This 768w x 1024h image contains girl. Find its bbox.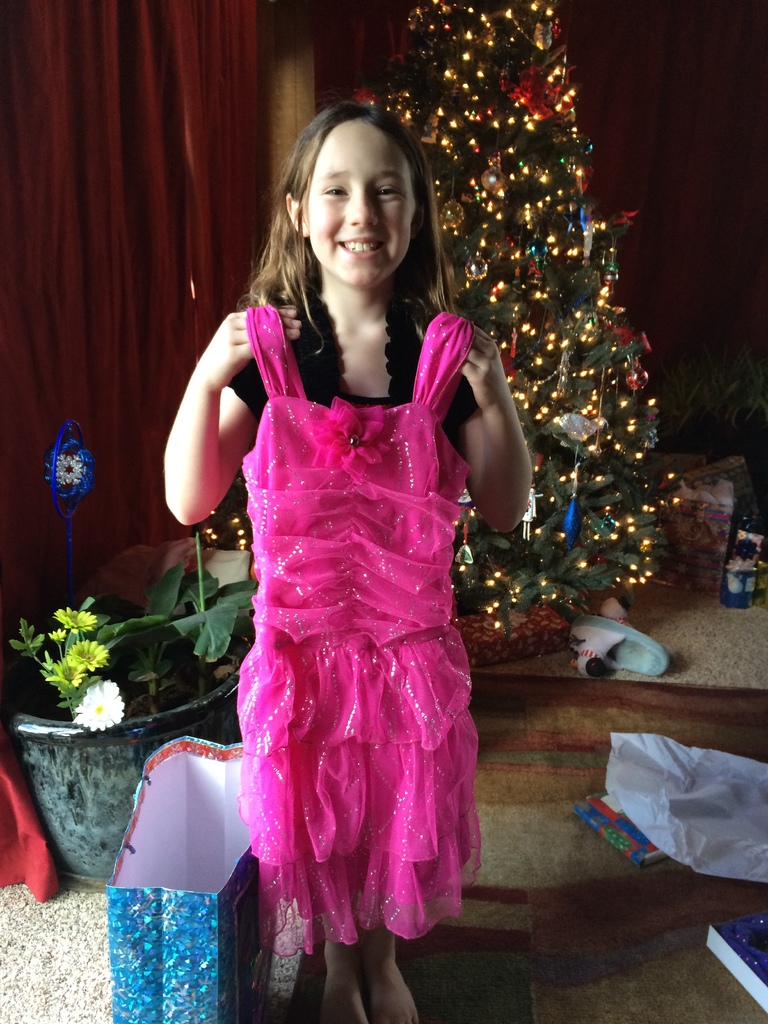
<region>165, 104, 530, 1023</region>.
